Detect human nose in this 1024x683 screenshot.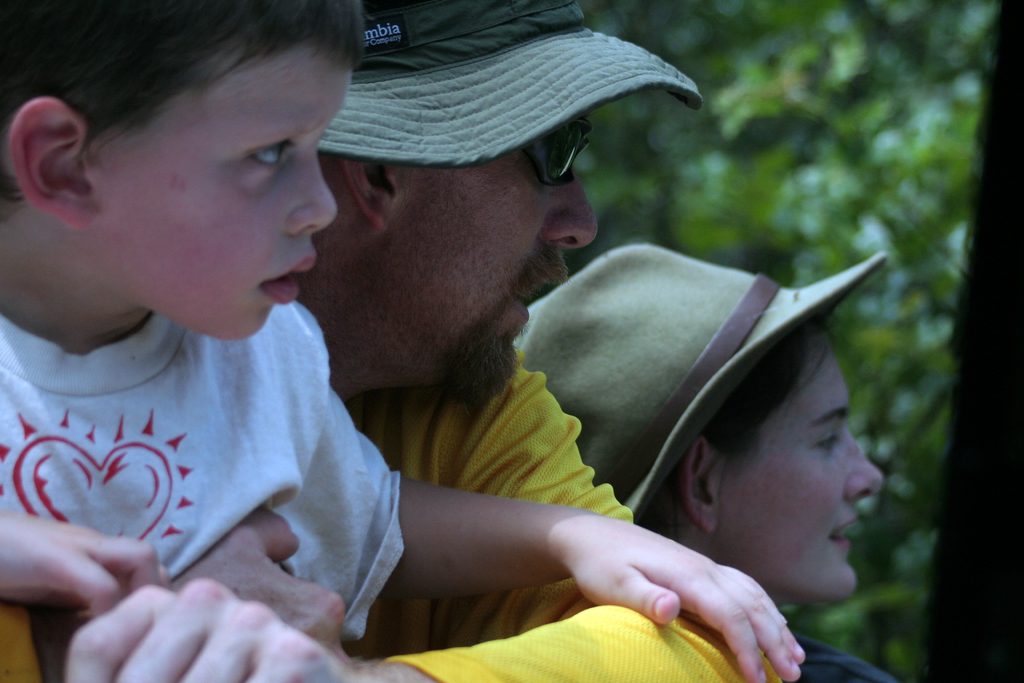
Detection: {"x1": 289, "y1": 153, "x2": 335, "y2": 233}.
